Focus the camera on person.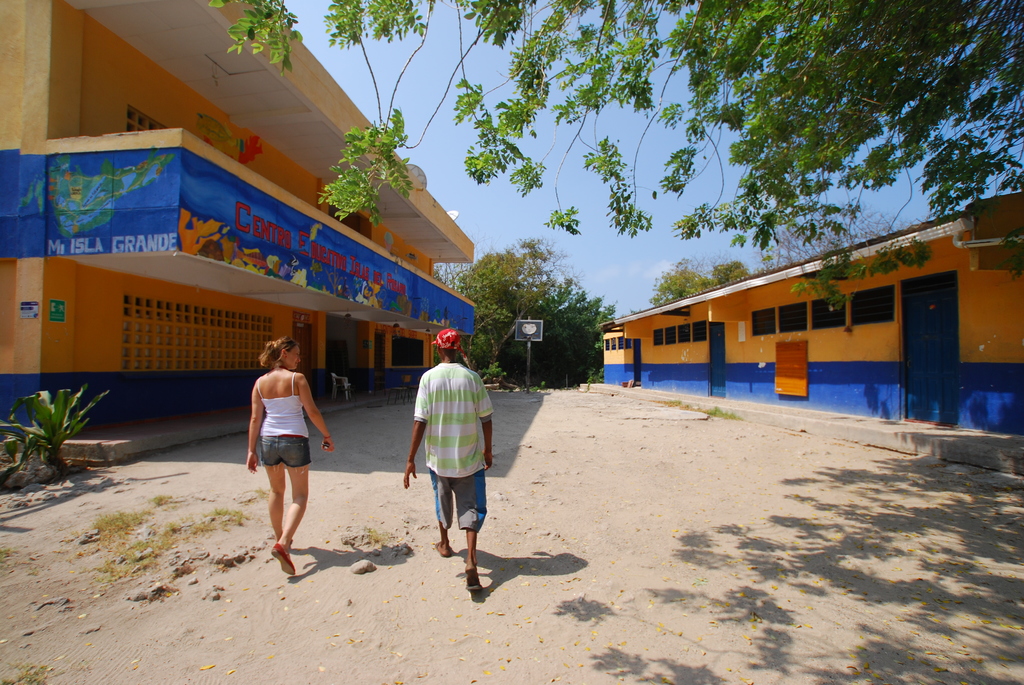
Focus region: bbox=(244, 335, 336, 577).
